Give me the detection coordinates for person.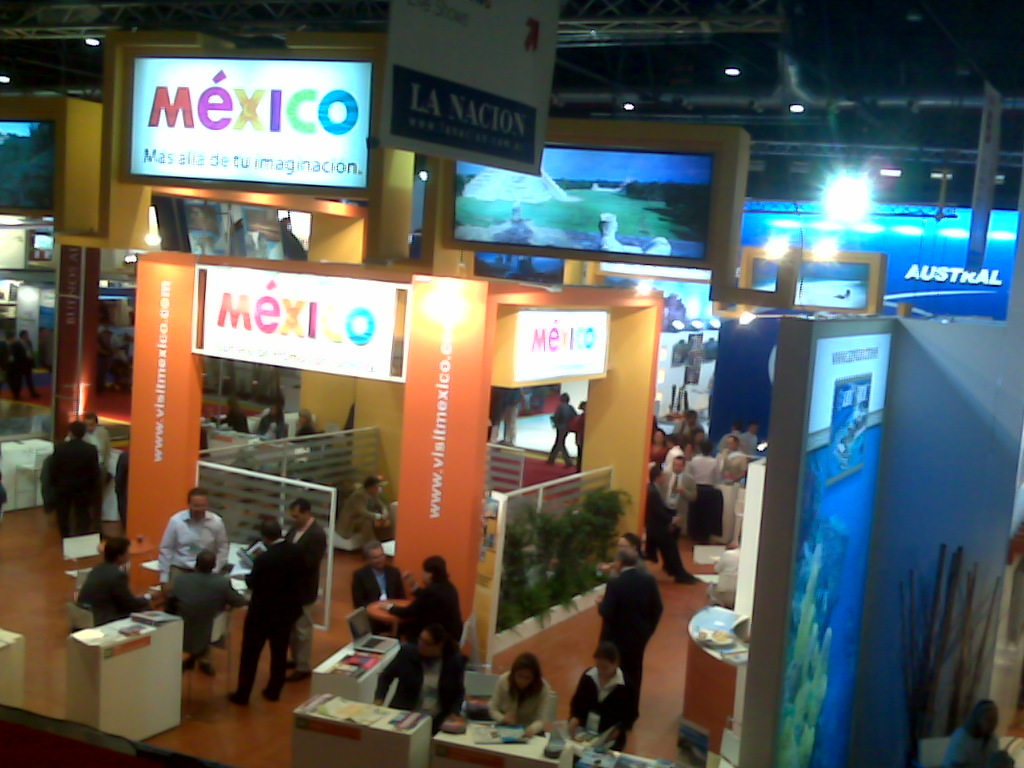
box(227, 517, 300, 705).
